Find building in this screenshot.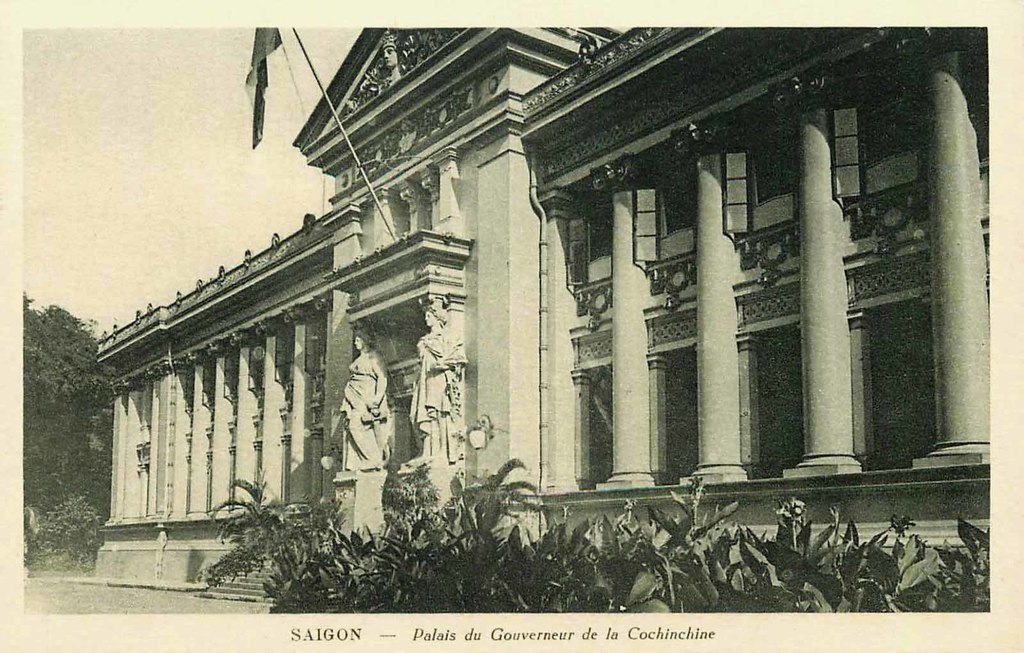
The bounding box for building is <box>95,26,993,599</box>.
